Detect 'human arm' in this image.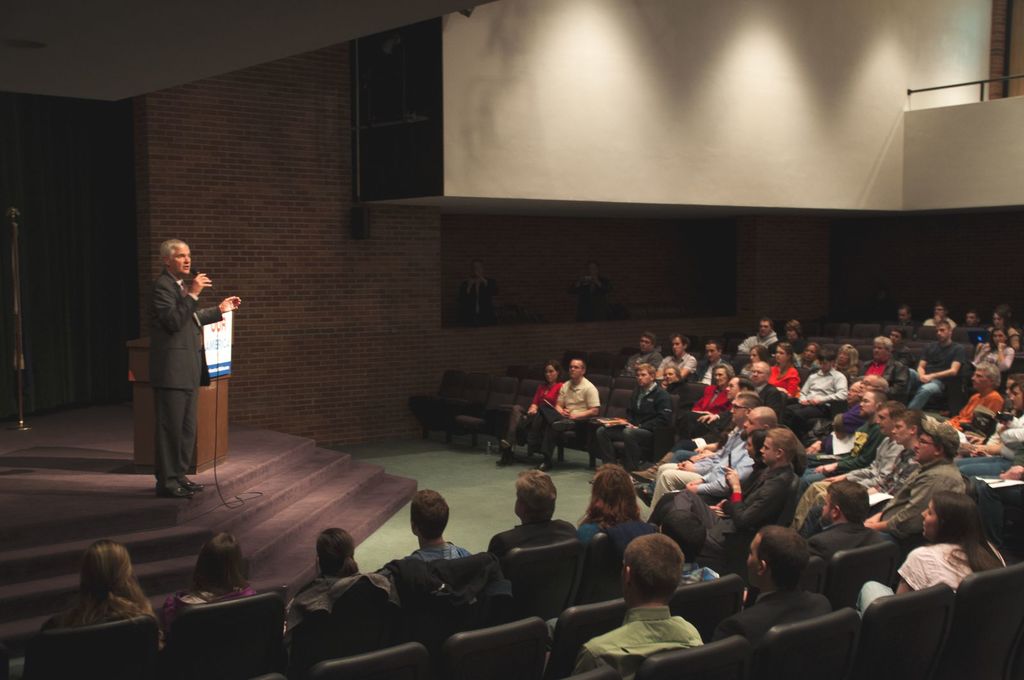
Detection: x1=685, y1=440, x2=748, y2=487.
